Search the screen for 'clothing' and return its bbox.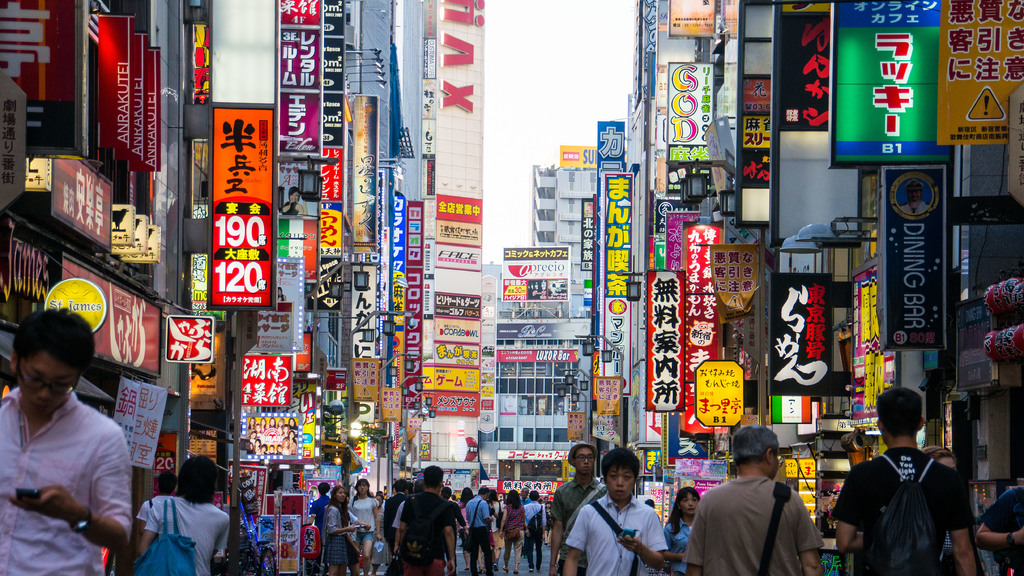
Found: detection(149, 499, 229, 575).
